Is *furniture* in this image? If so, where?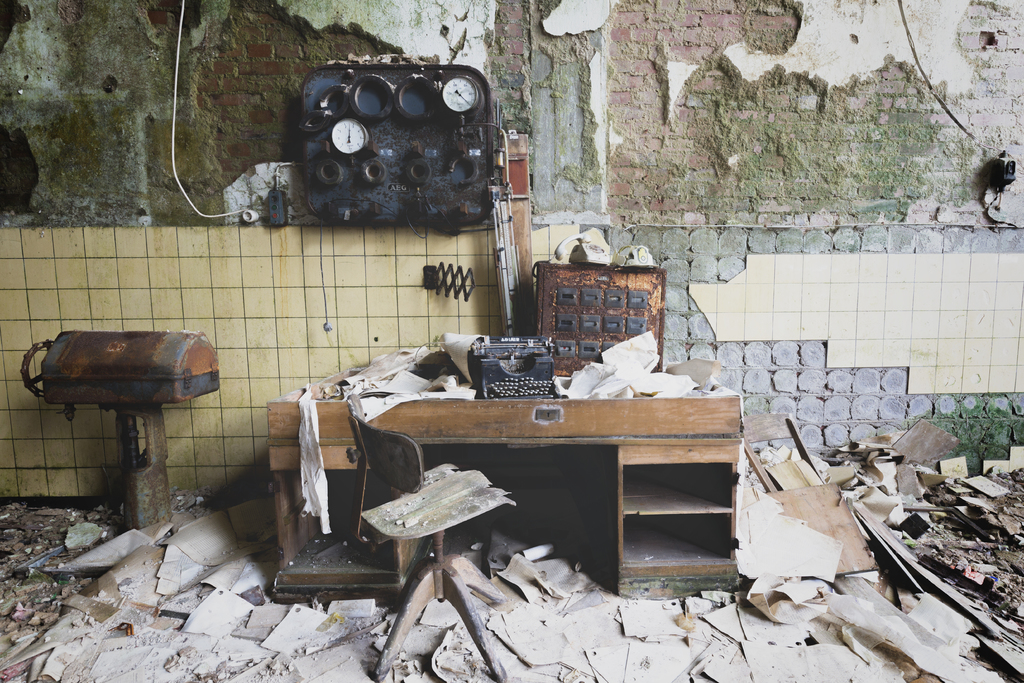
Yes, at 264 394 742 603.
